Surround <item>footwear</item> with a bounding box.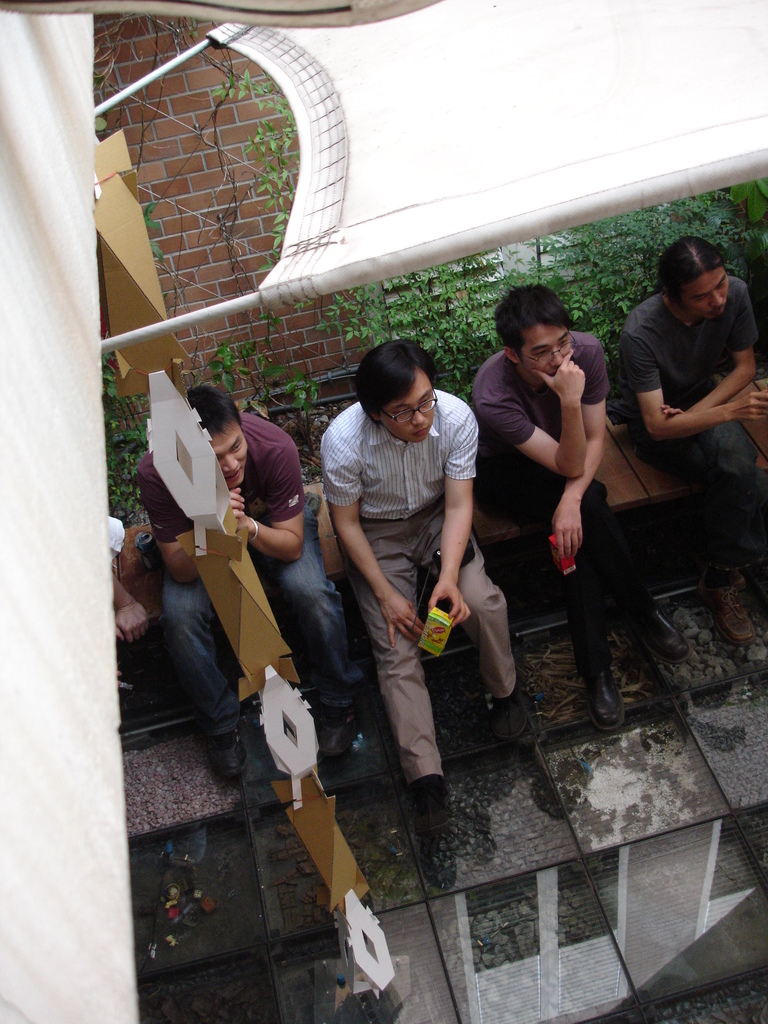
[577, 646, 627, 735].
